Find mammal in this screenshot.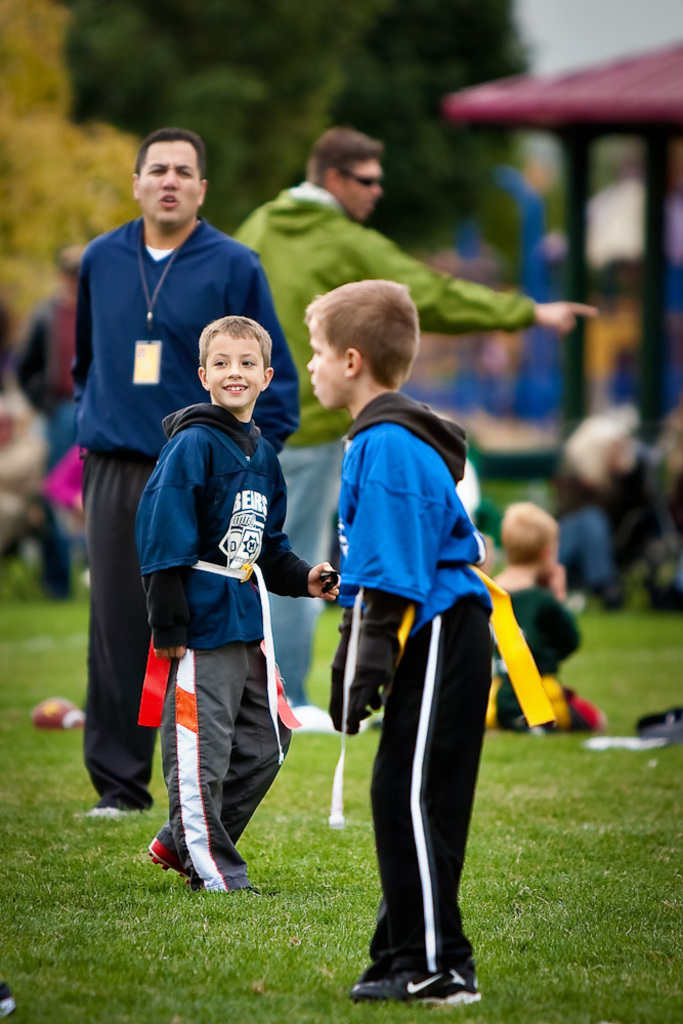
The bounding box for mammal is bbox=(138, 314, 336, 895).
